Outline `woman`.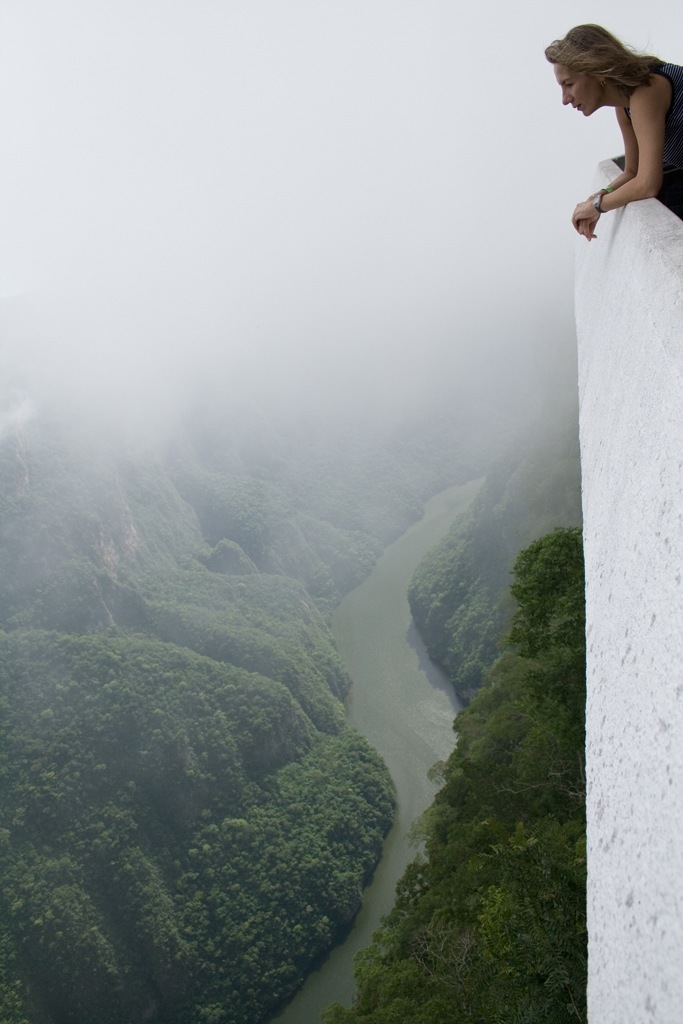
Outline: x1=557, y1=11, x2=679, y2=271.
